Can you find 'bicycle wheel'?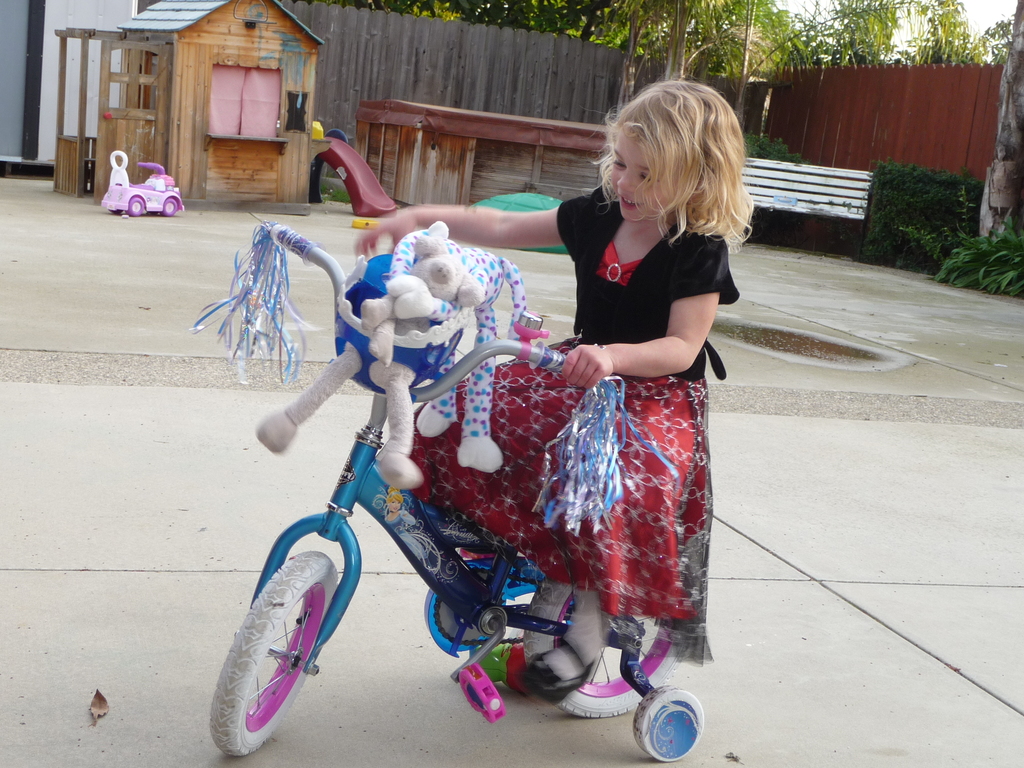
Yes, bounding box: 525/568/683/721.
